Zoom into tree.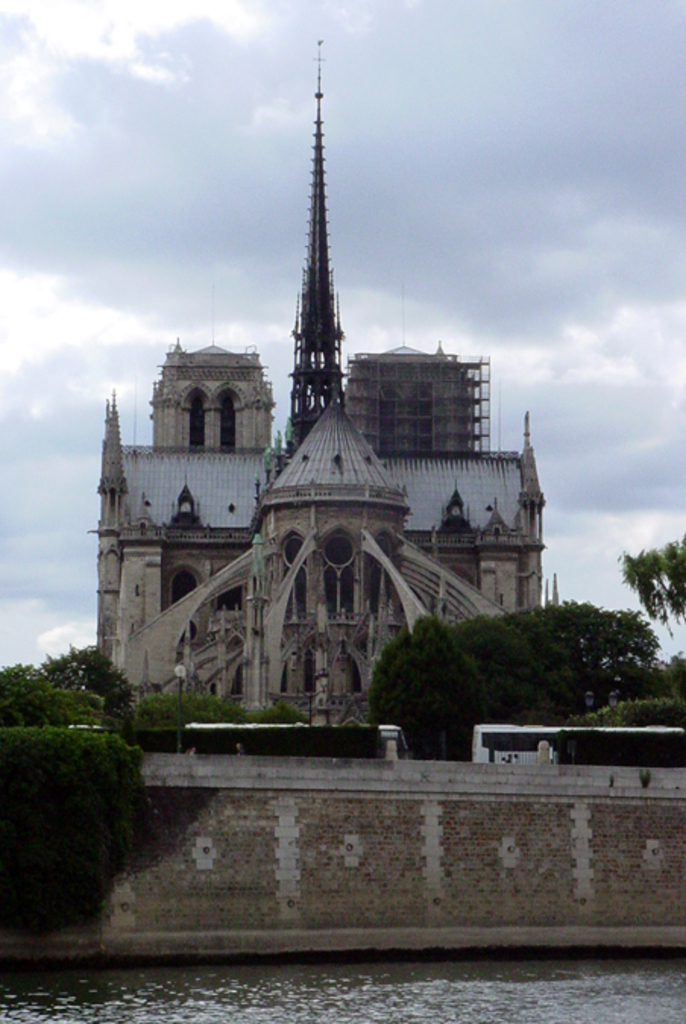
Zoom target: box(2, 658, 108, 742).
